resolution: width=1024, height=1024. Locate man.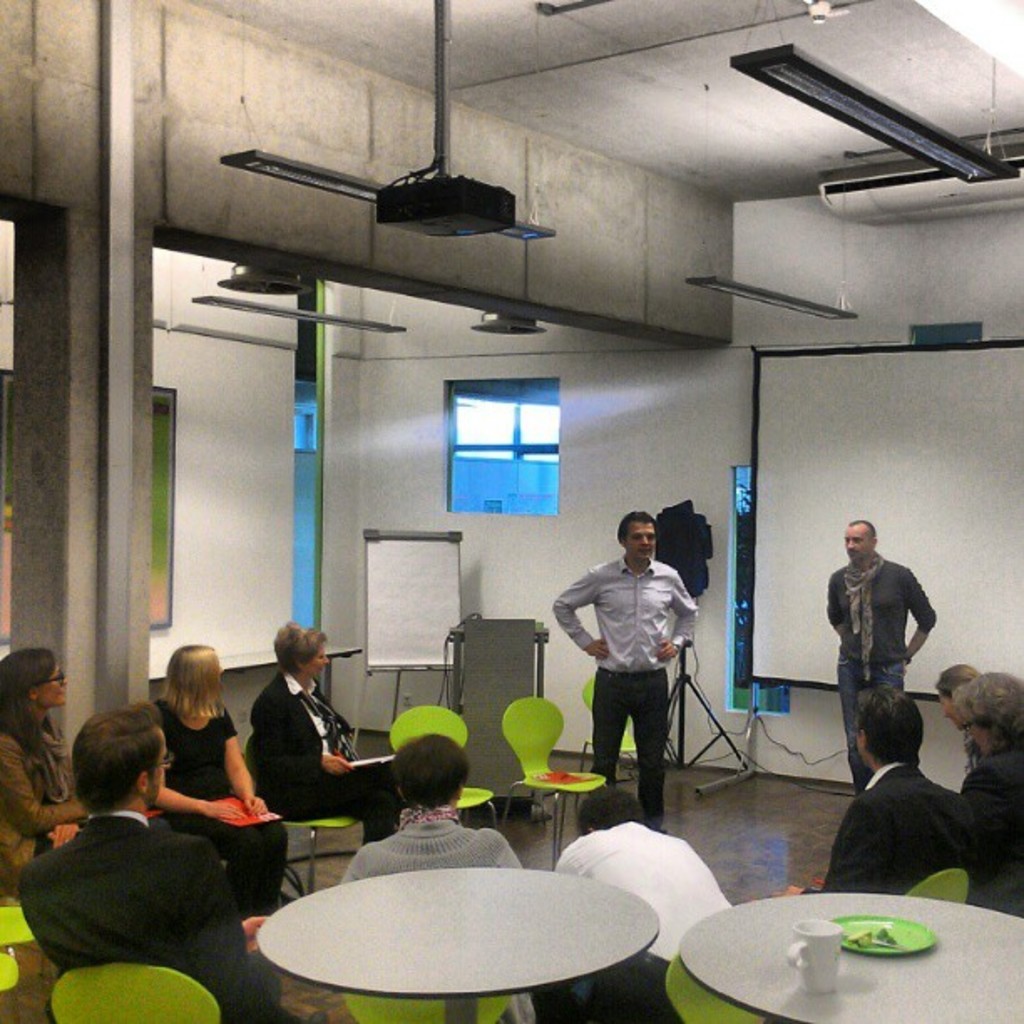
783 691 992 909.
